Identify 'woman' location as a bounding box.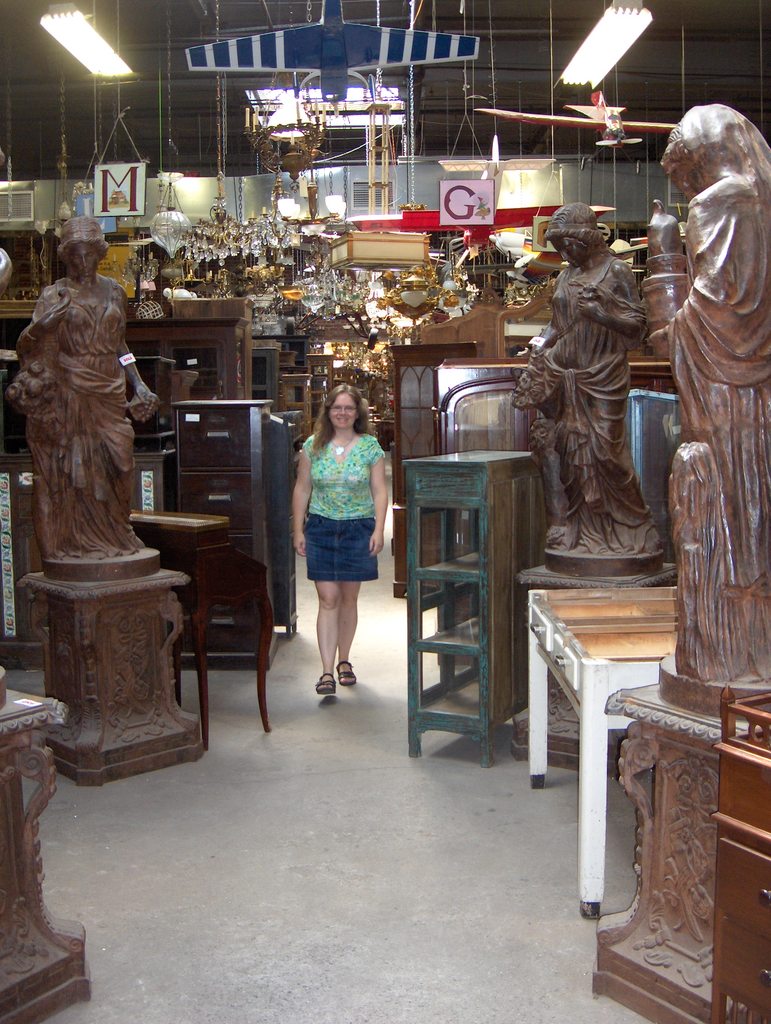
19,212,158,555.
